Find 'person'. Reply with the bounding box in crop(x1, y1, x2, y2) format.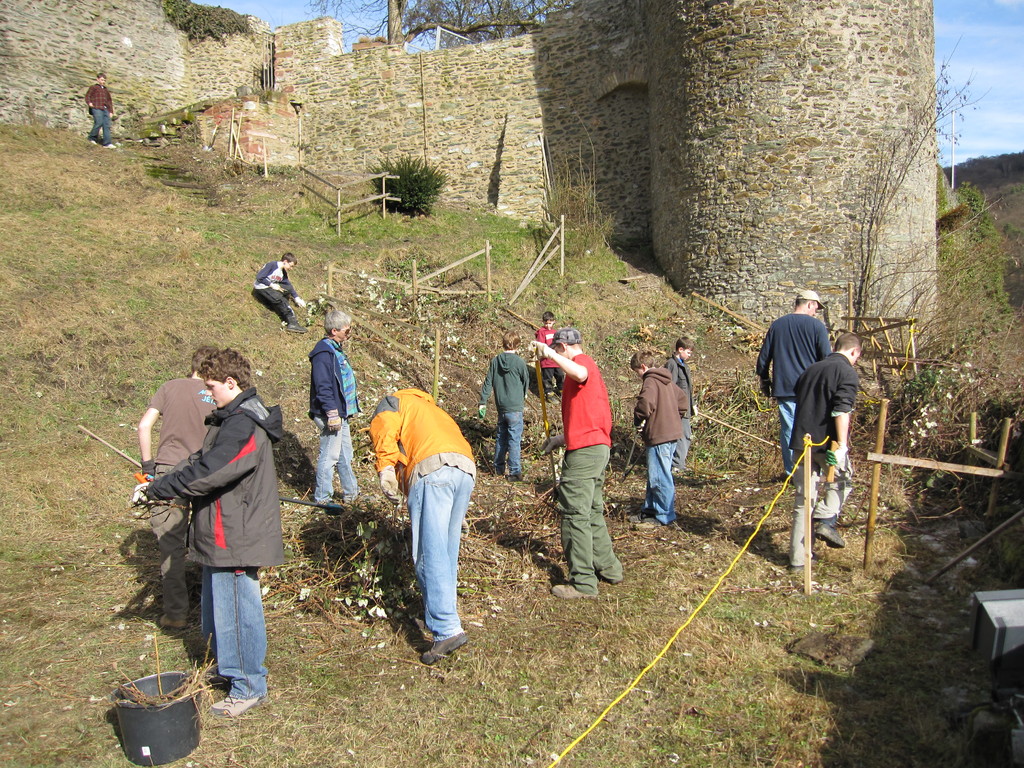
crop(248, 257, 307, 340).
